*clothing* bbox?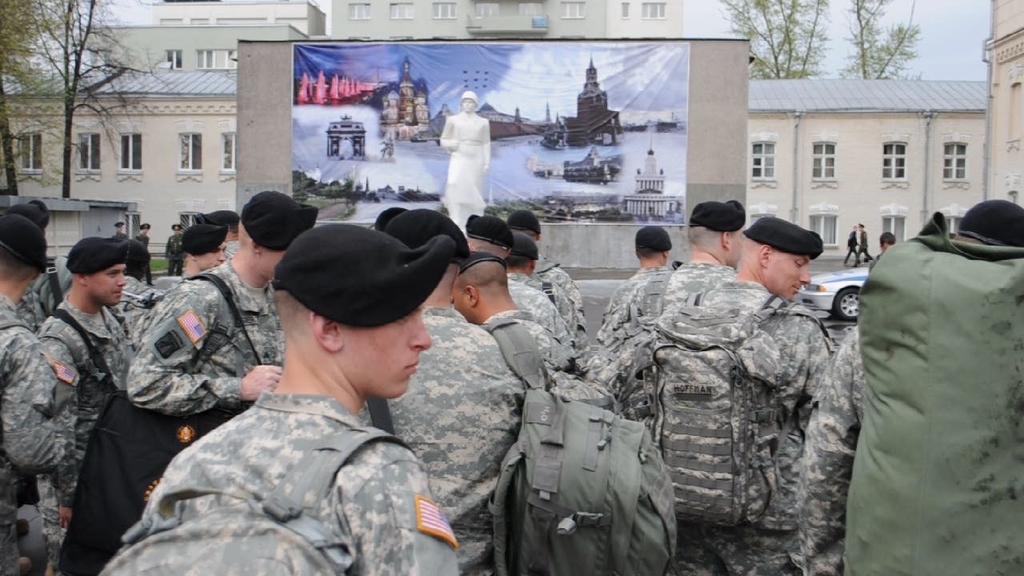
bbox=(40, 298, 135, 423)
